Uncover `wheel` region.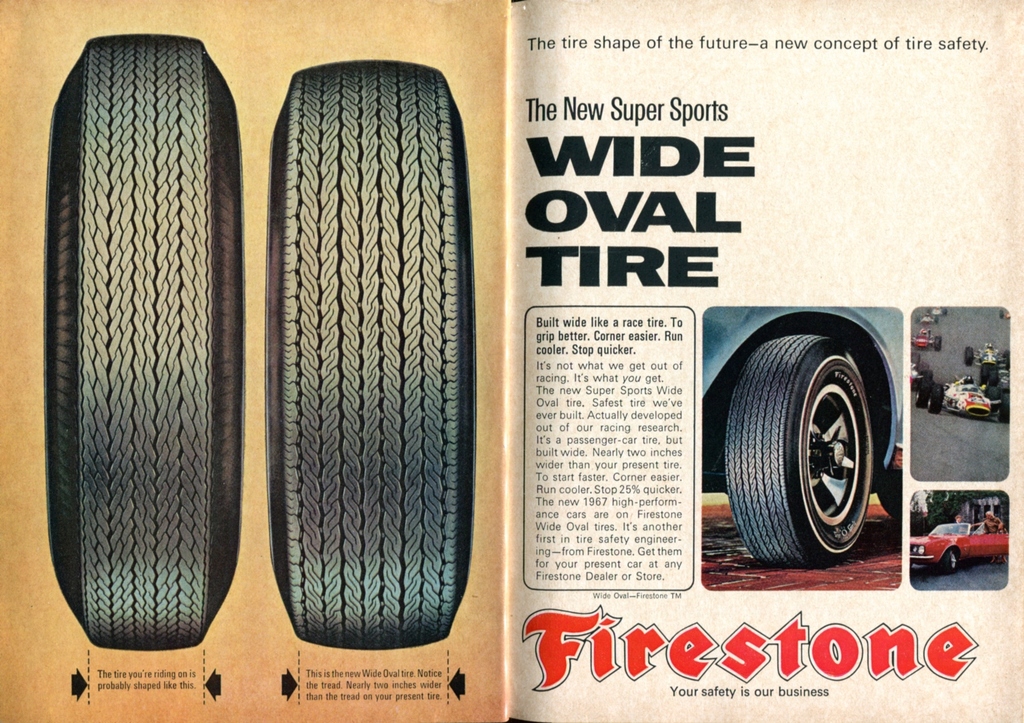
Uncovered: [989, 387, 997, 404].
